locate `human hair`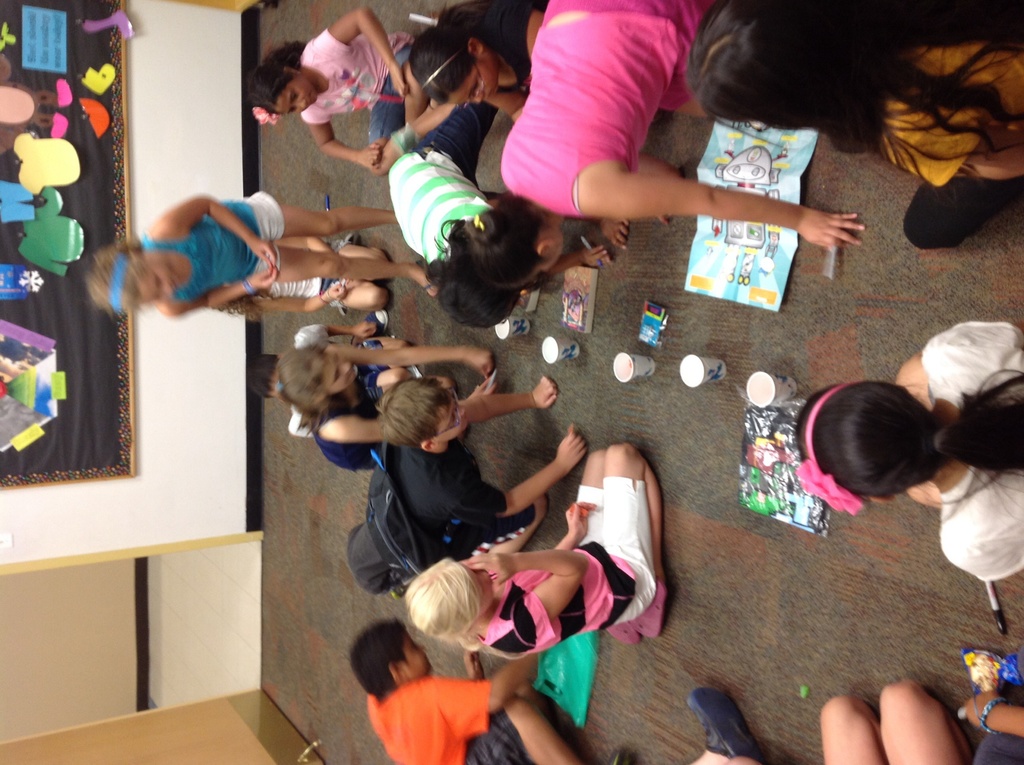
<box>403,0,525,107</box>
